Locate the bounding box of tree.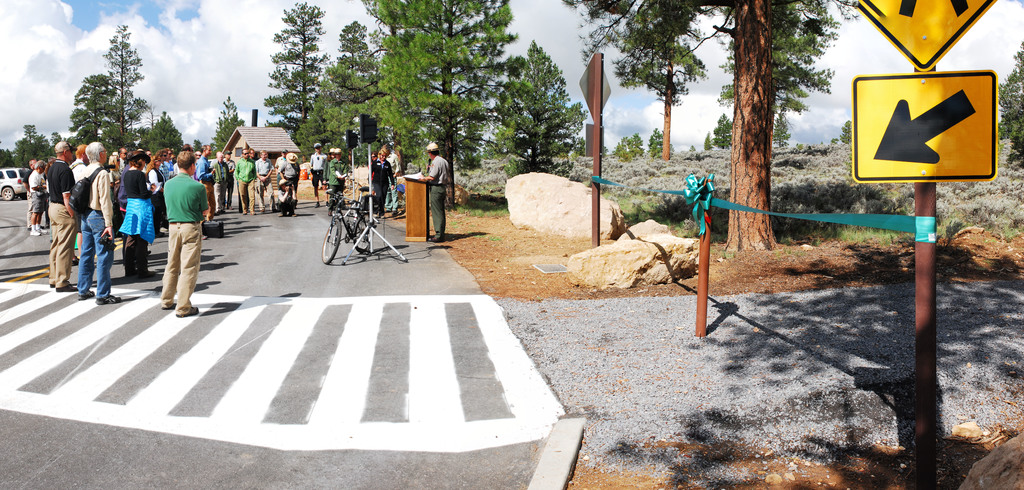
Bounding box: box=[146, 110, 177, 159].
